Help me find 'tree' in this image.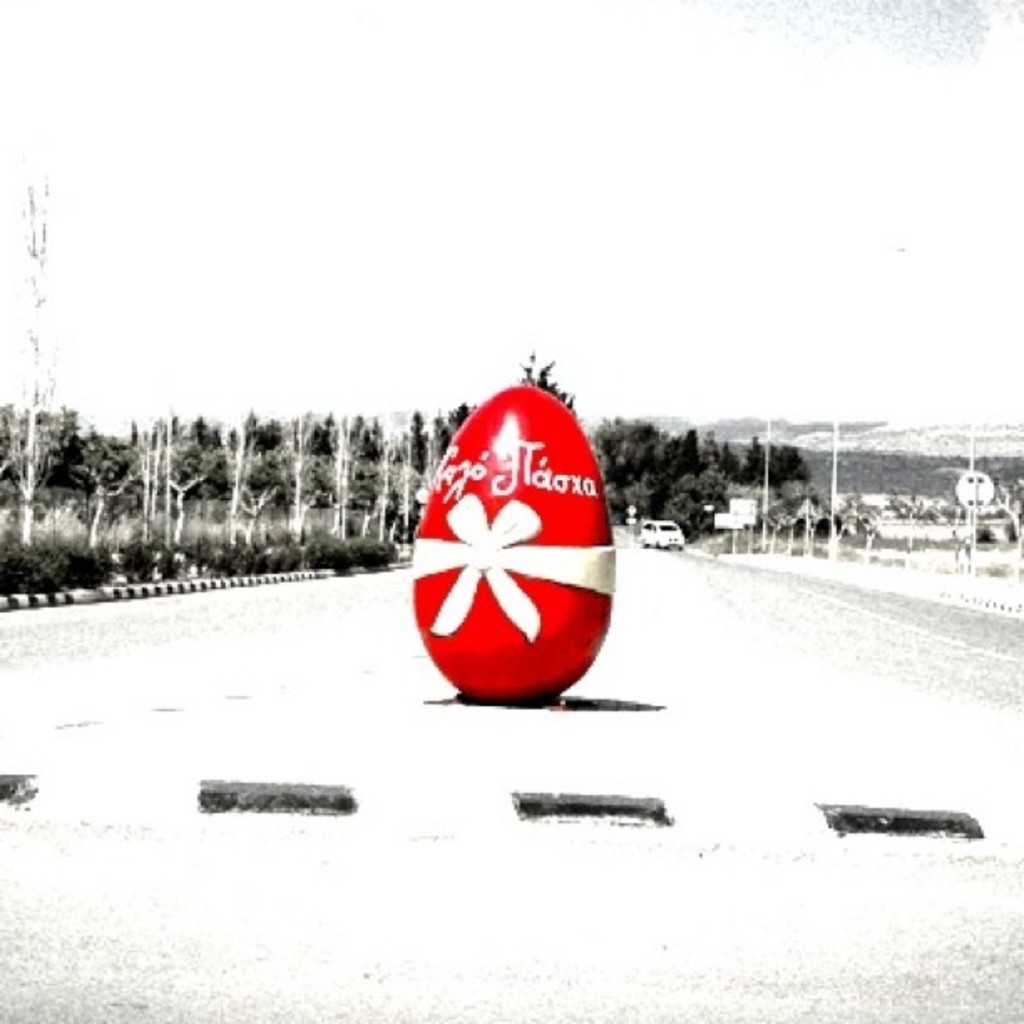
Found it: [x1=0, y1=177, x2=57, y2=550].
